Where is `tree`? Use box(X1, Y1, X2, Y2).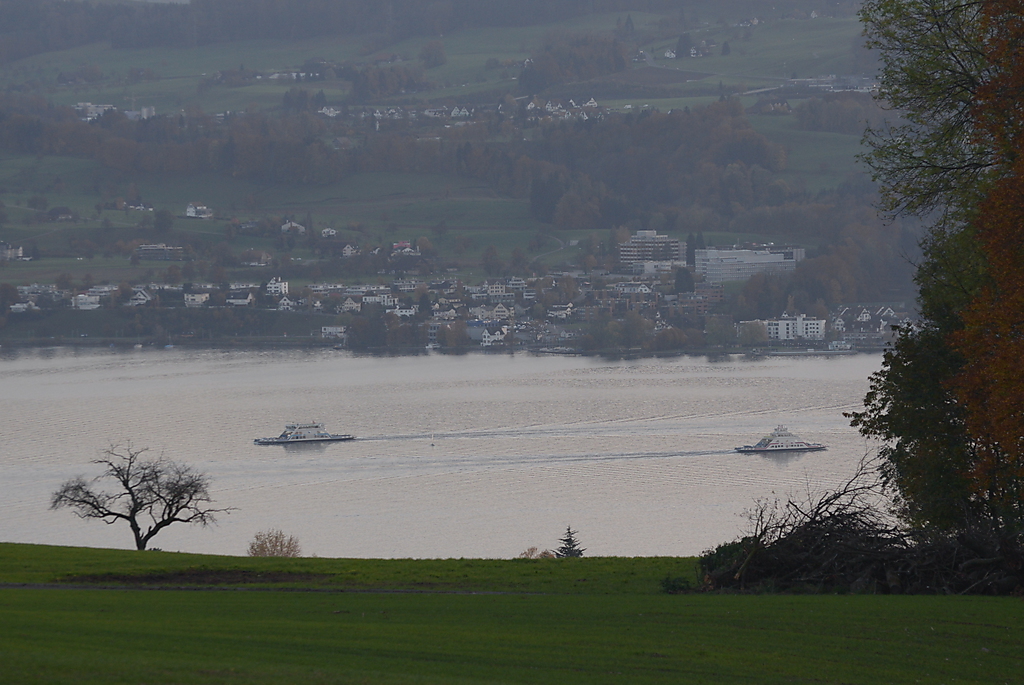
box(52, 433, 243, 550).
